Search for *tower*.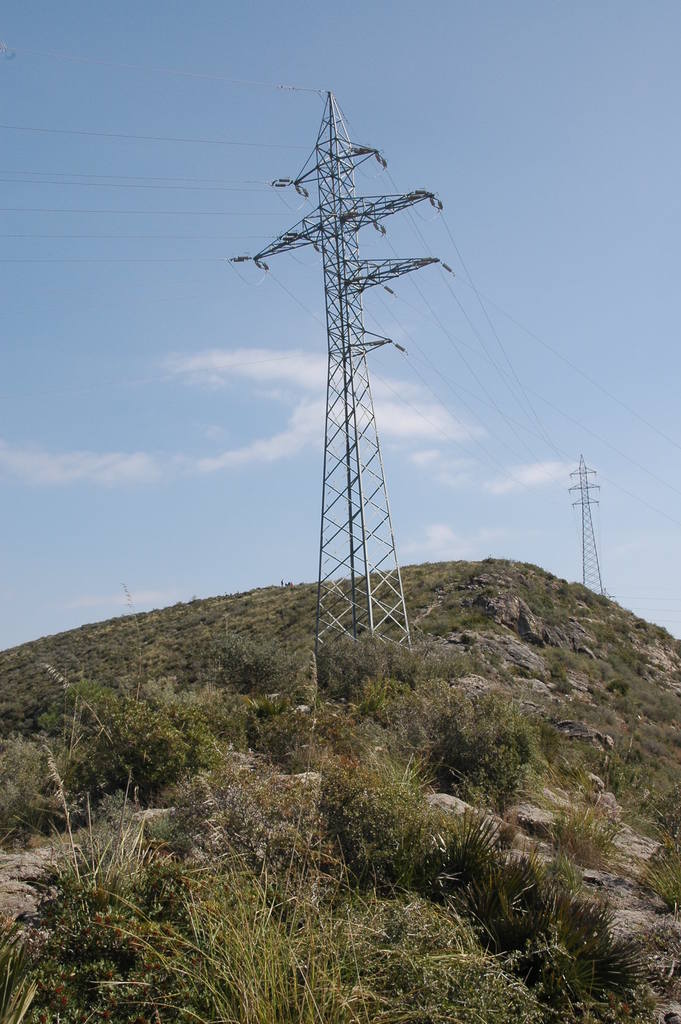
Found at x1=575 y1=456 x2=615 y2=600.
